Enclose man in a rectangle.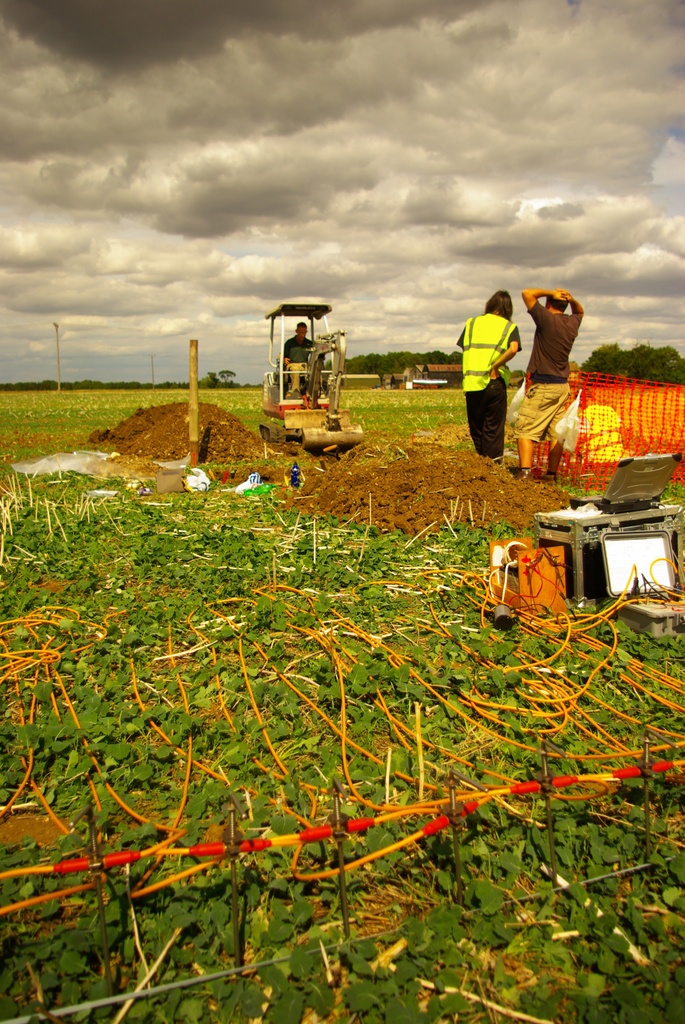
bbox=(508, 289, 587, 479).
